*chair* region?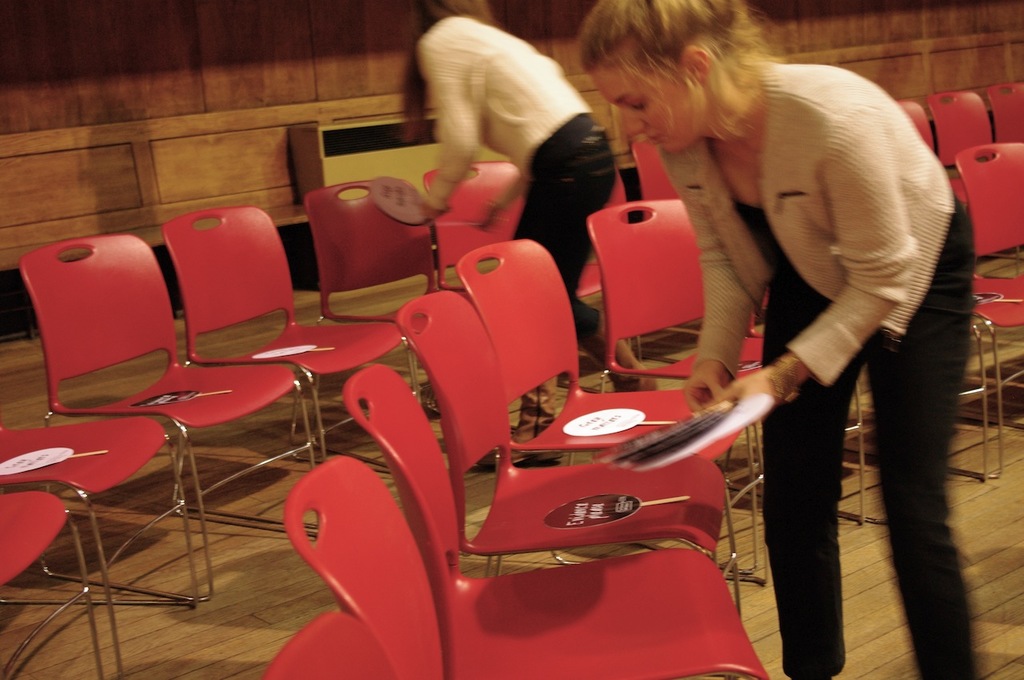
(x1=831, y1=320, x2=990, y2=523)
